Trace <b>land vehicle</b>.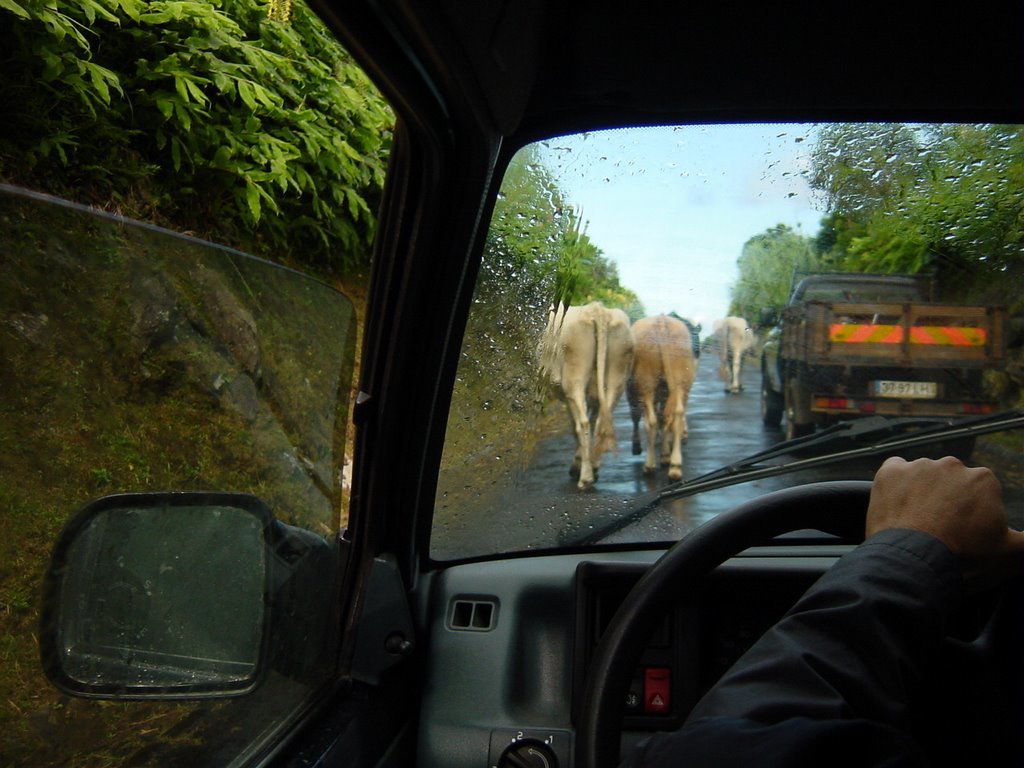
Traced to left=0, top=0, right=1023, bottom=767.
